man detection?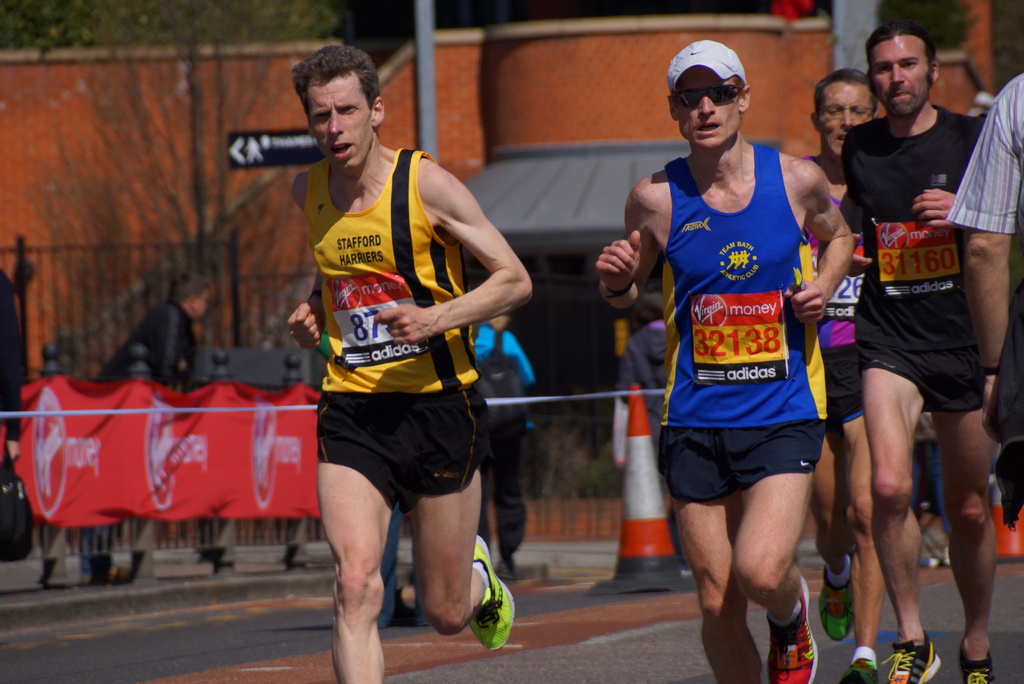
bbox=(815, 23, 998, 683)
